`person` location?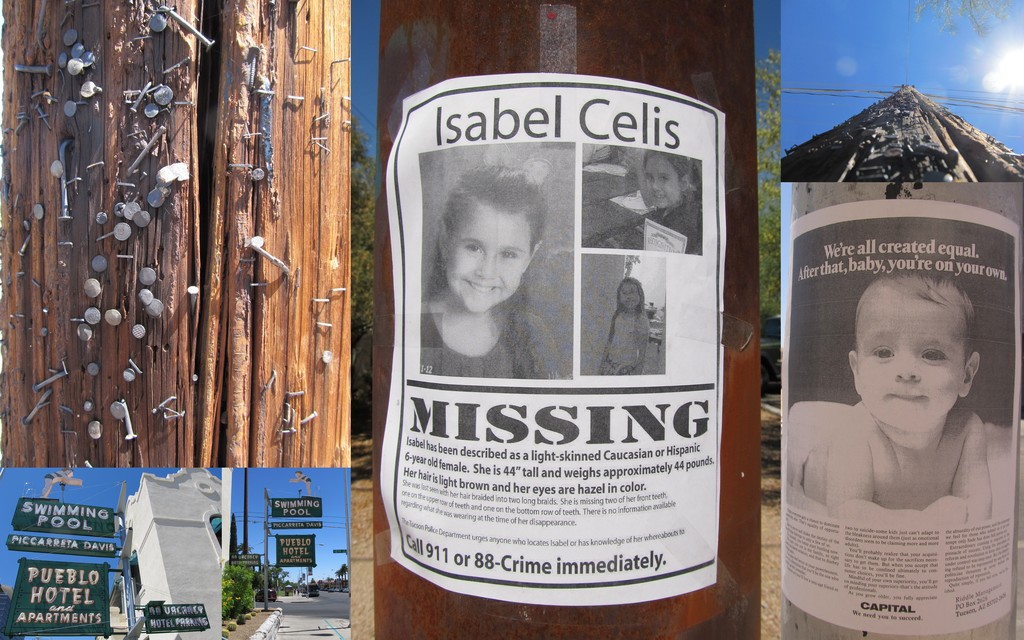
291, 470, 314, 497
